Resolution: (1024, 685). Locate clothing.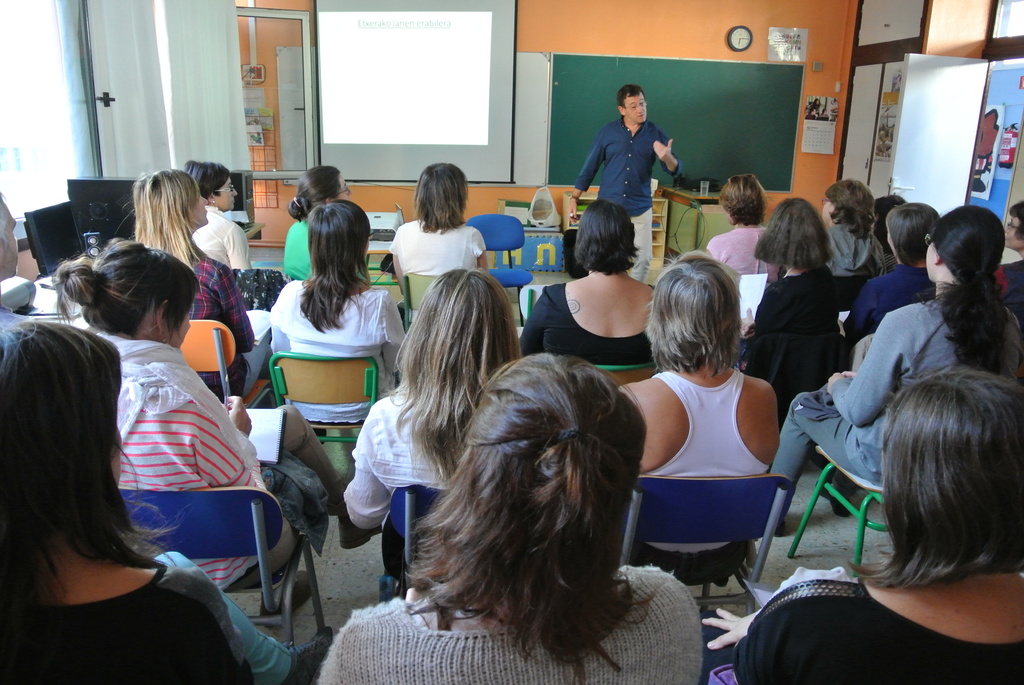
box=[286, 217, 314, 280].
